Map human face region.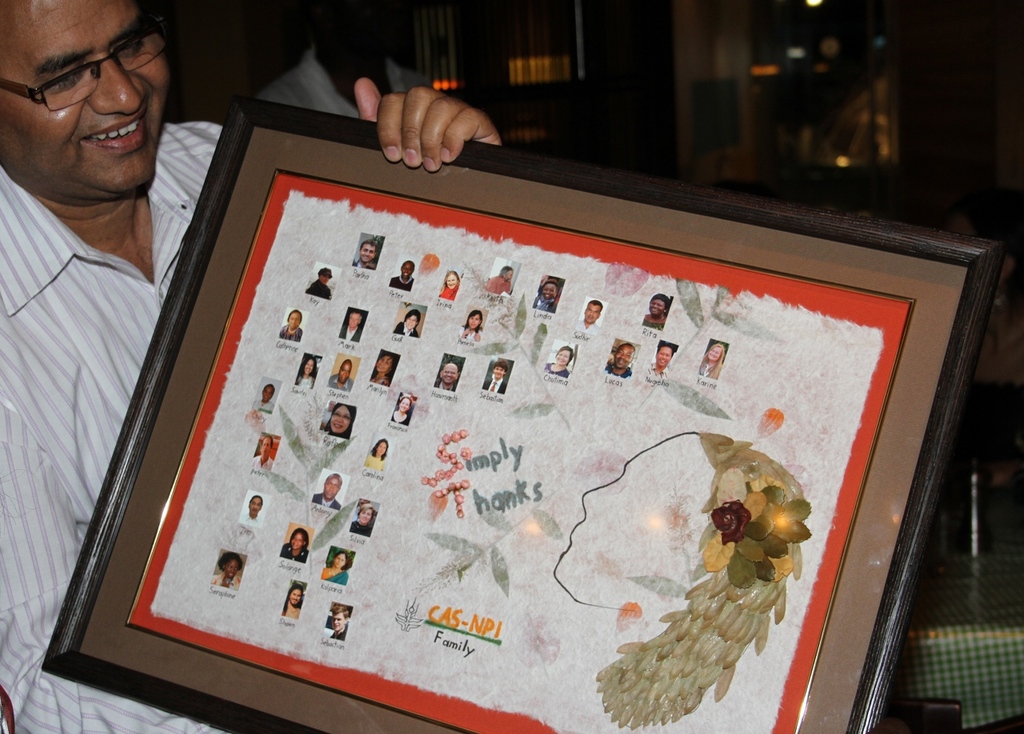
Mapped to {"left": 337, "top": 358, "right": 350, "bottom": 382}.
